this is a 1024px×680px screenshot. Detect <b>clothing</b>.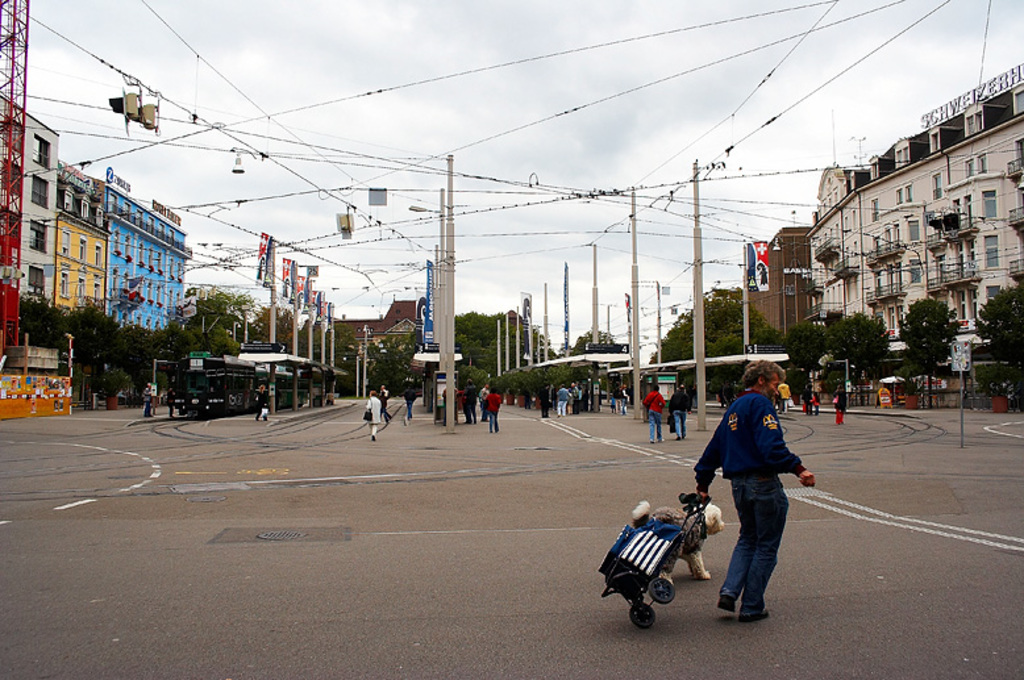
[711, 366, 816, 605].
